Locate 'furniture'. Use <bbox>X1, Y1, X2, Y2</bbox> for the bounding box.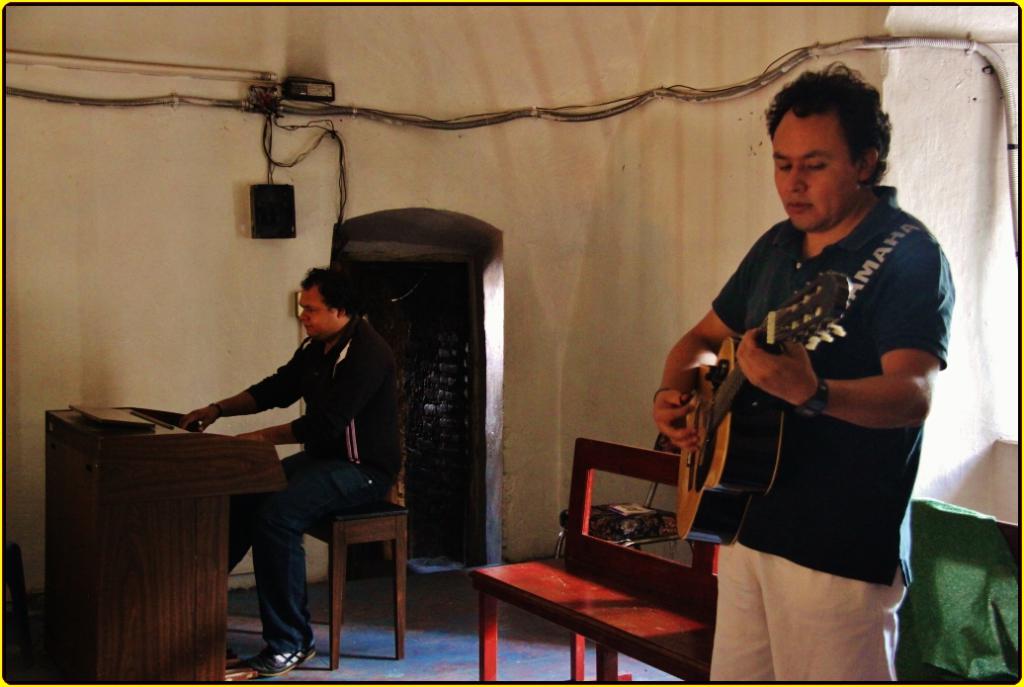
<bbox>556, 433, 694, 556</bbox>.
